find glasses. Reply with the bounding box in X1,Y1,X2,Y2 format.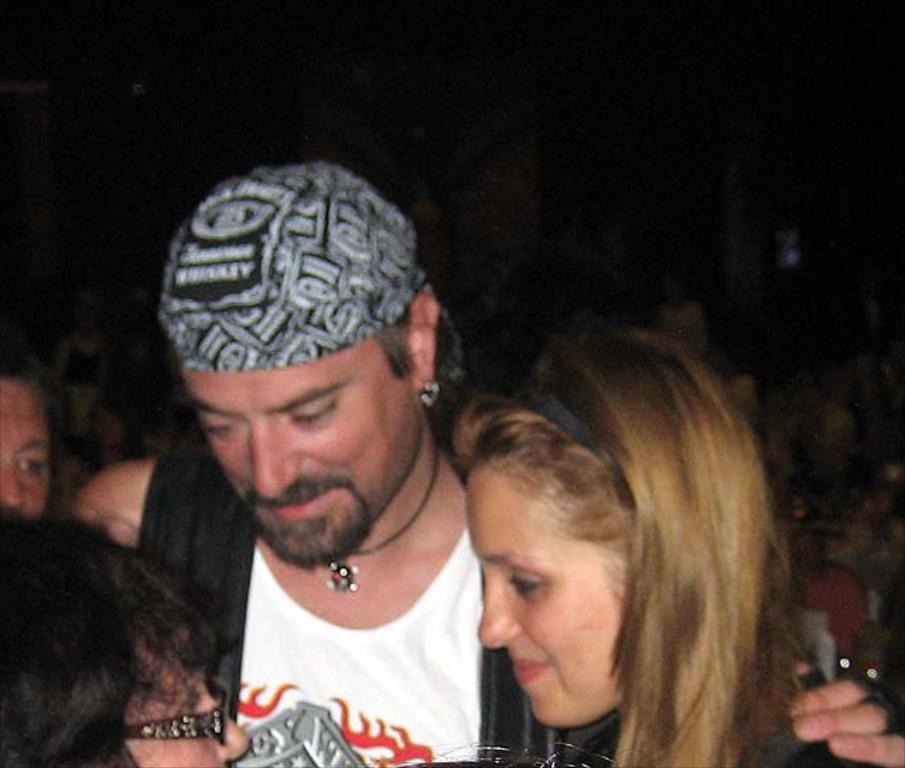
129,685,229,745.
